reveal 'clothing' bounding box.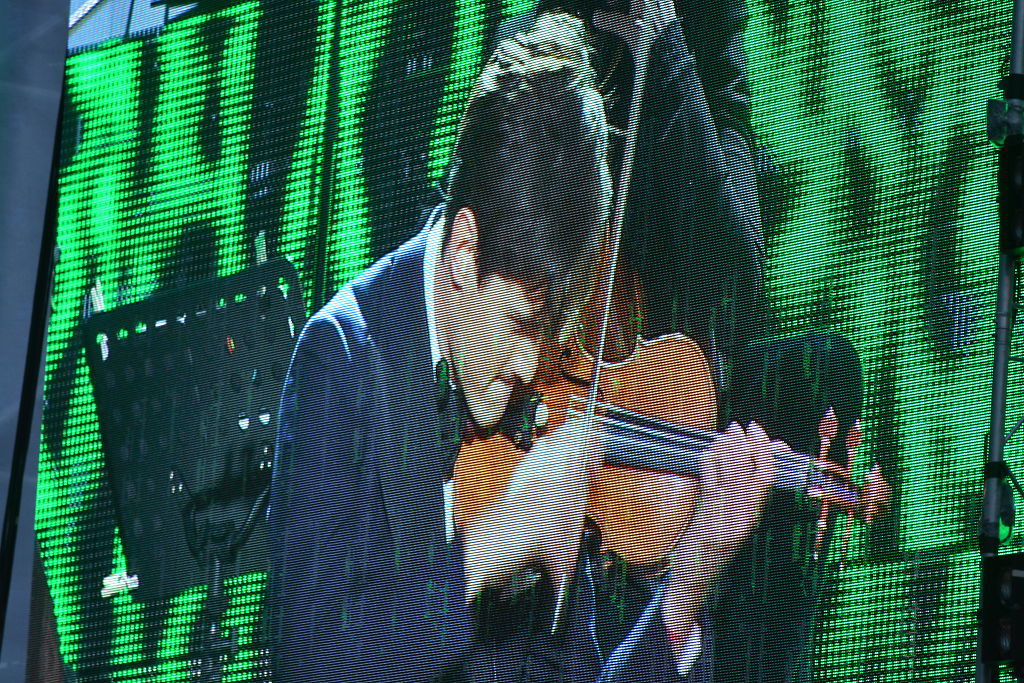
Revealed: bbox=[487, 0, 771, 339].
